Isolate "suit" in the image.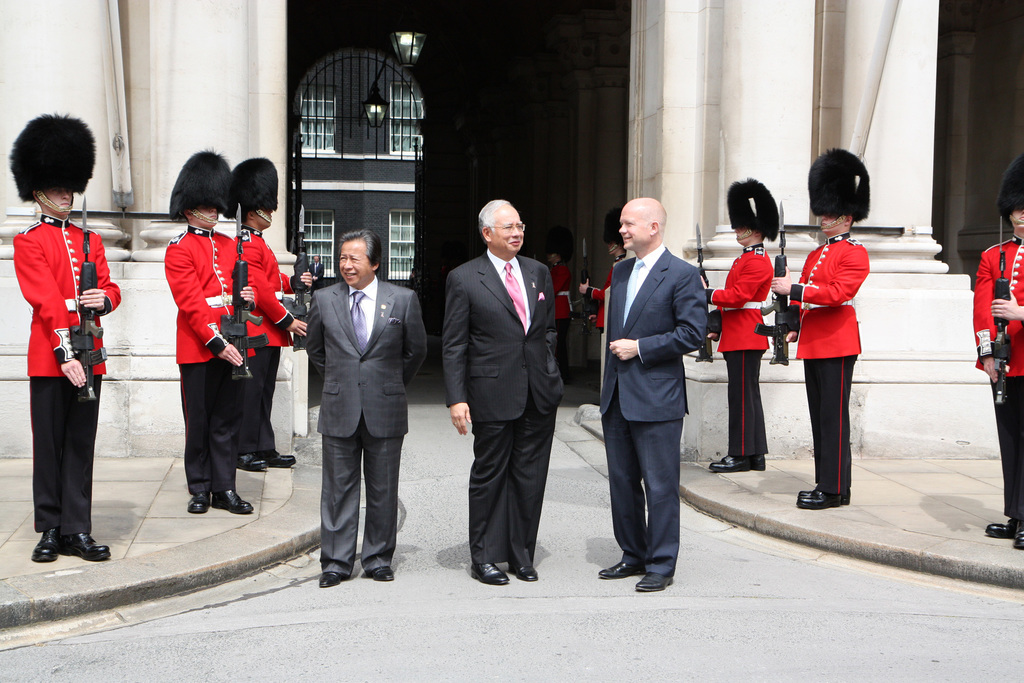
Isolated region: Rect(309, 261, 324, 279).
